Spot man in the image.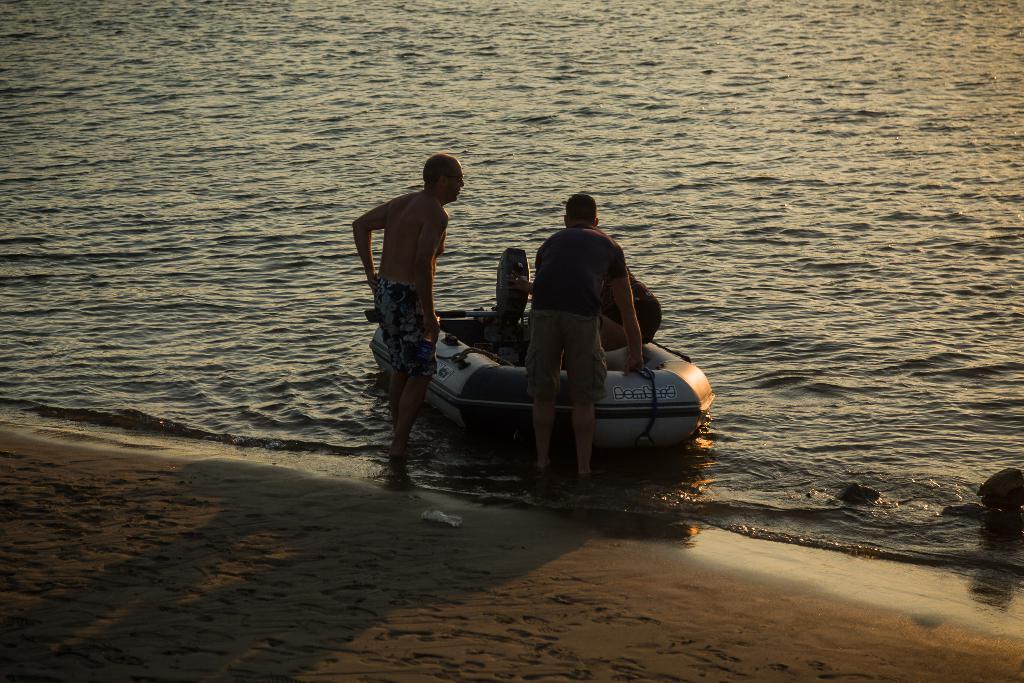
man found at crop(621, 254, 664, 350).
